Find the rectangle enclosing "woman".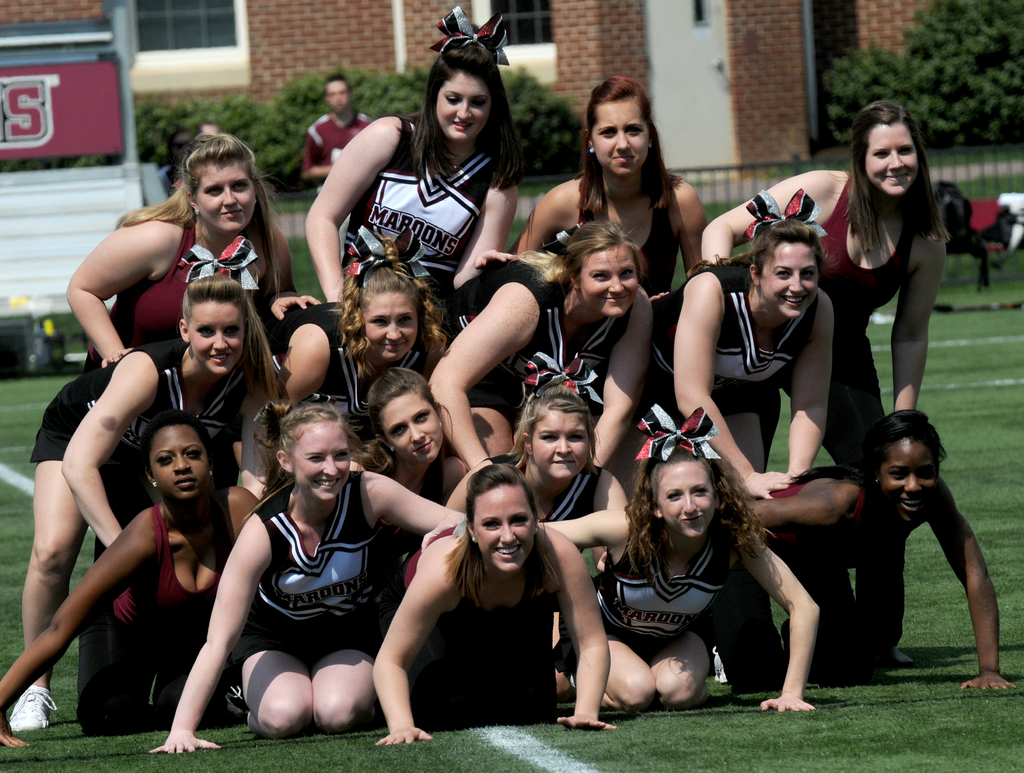
301/4/524/317.
